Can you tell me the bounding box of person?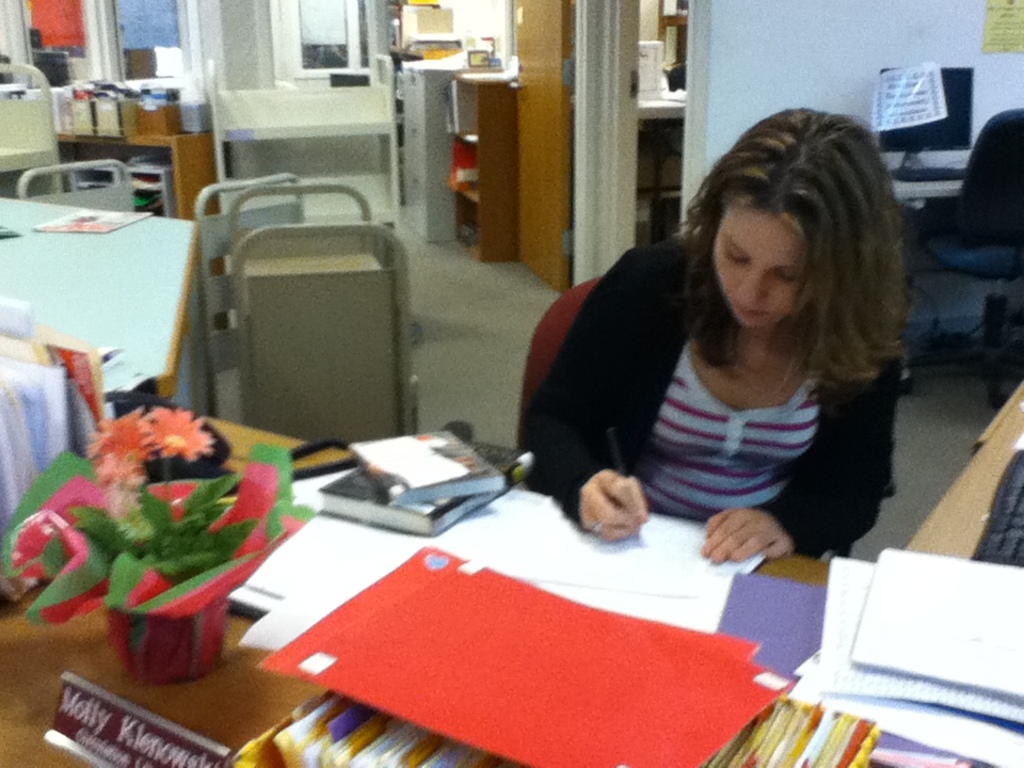
select_region(531, 109, 907, 565).
